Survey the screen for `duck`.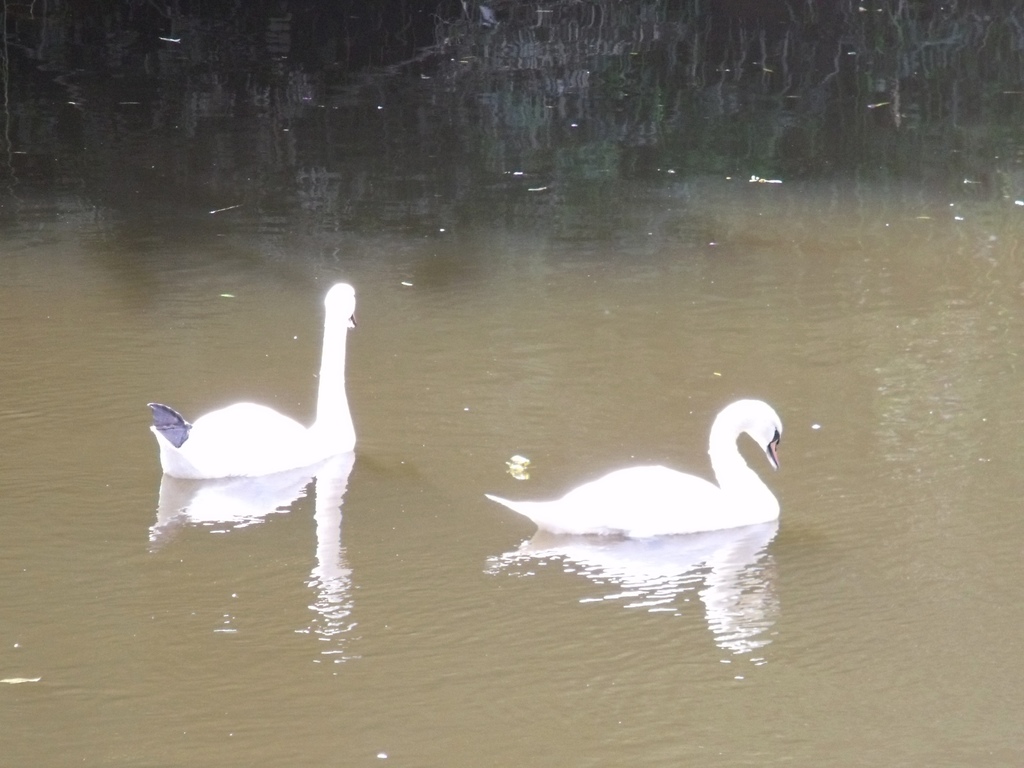
Survey found: <bbox>138, 279, 362, 490</bbox>.
